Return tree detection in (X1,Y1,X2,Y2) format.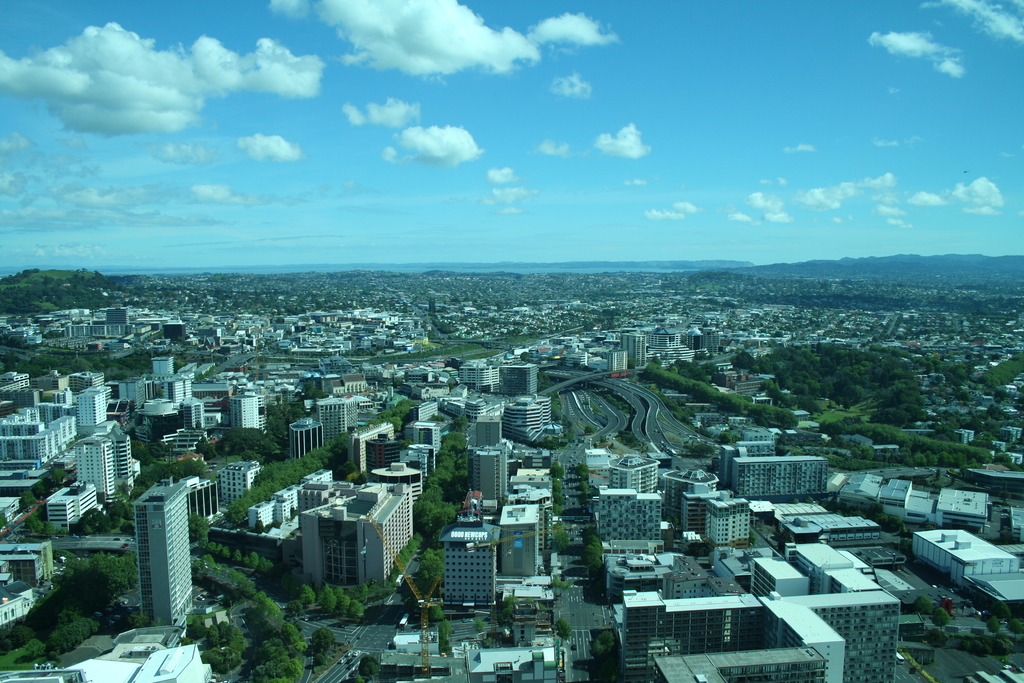
(554,616,576,665).
